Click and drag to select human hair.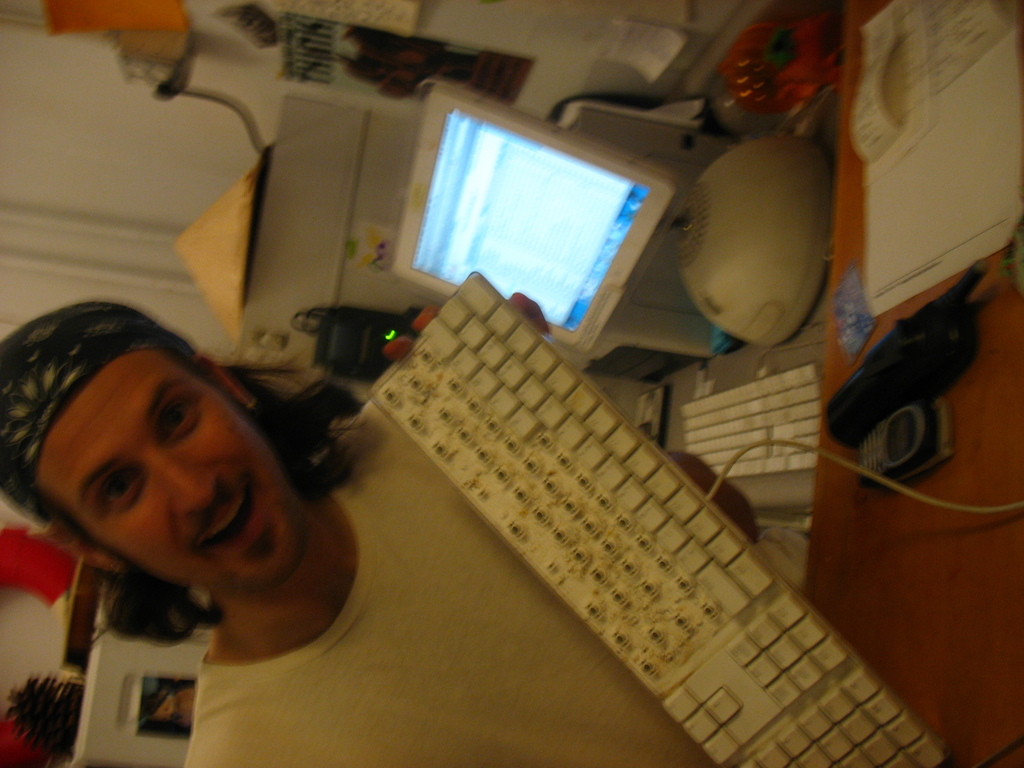
Selection: BBox(6, 322, 308, 627).
